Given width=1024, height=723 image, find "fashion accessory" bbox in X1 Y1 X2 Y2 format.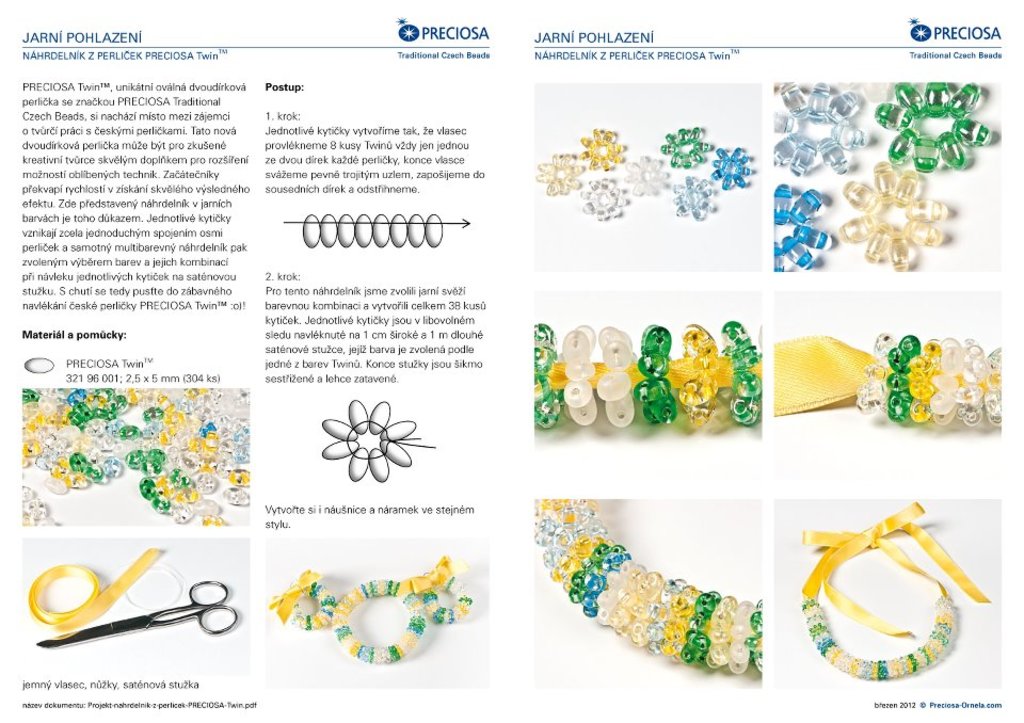
559 322 601 430.
